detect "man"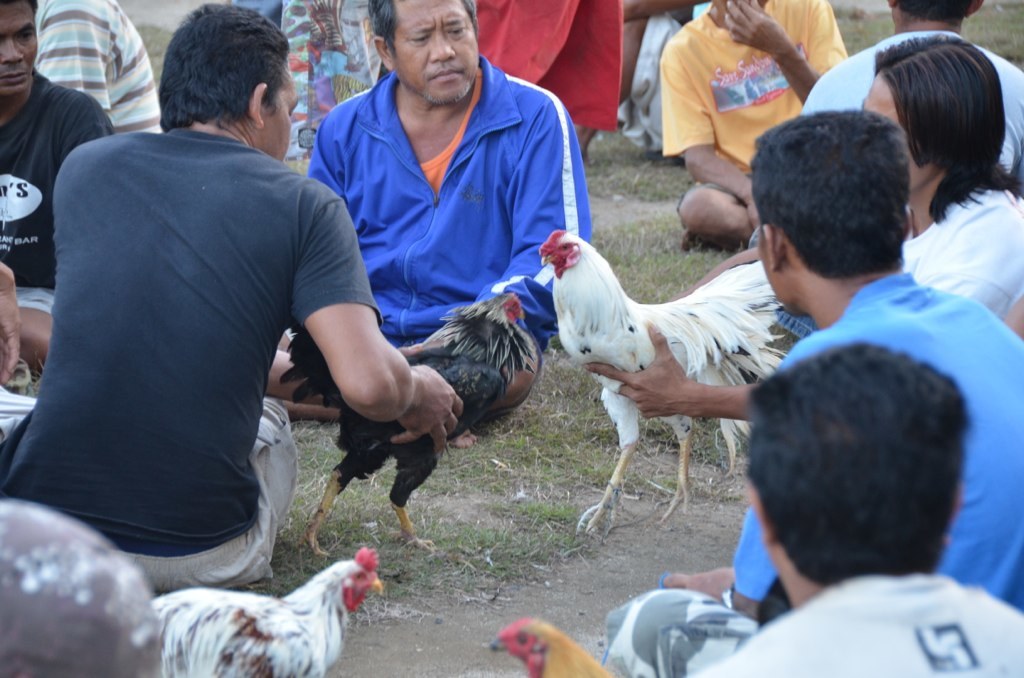
[652,0,847,252]
